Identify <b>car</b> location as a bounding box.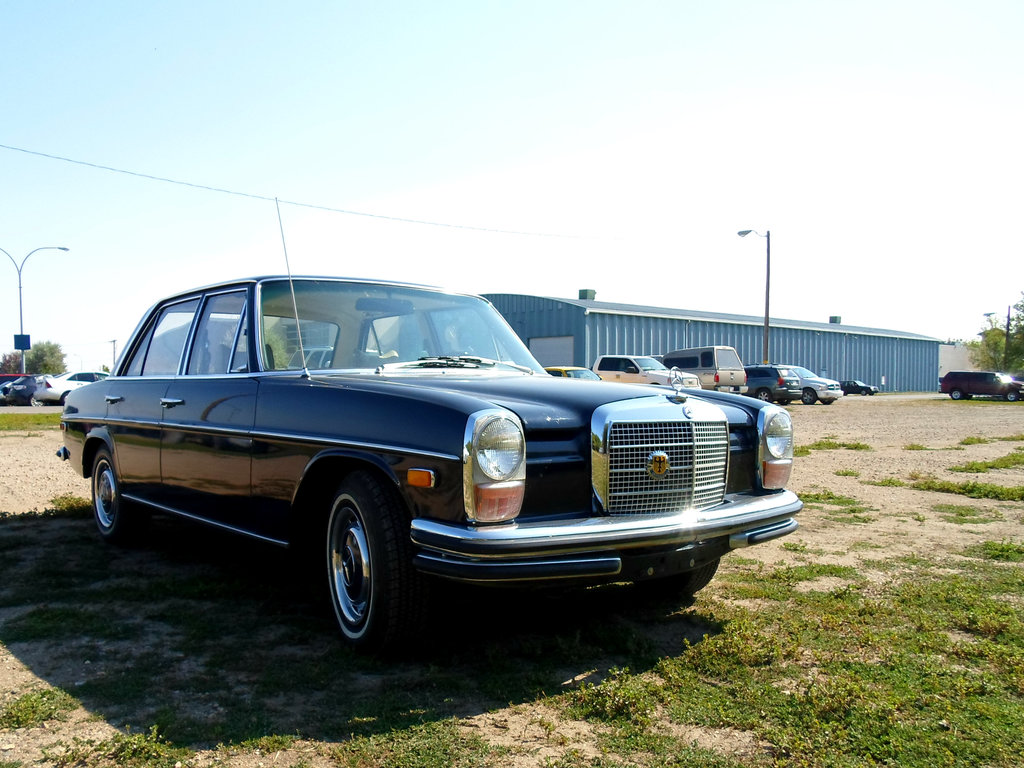
(543,362,604,378).
